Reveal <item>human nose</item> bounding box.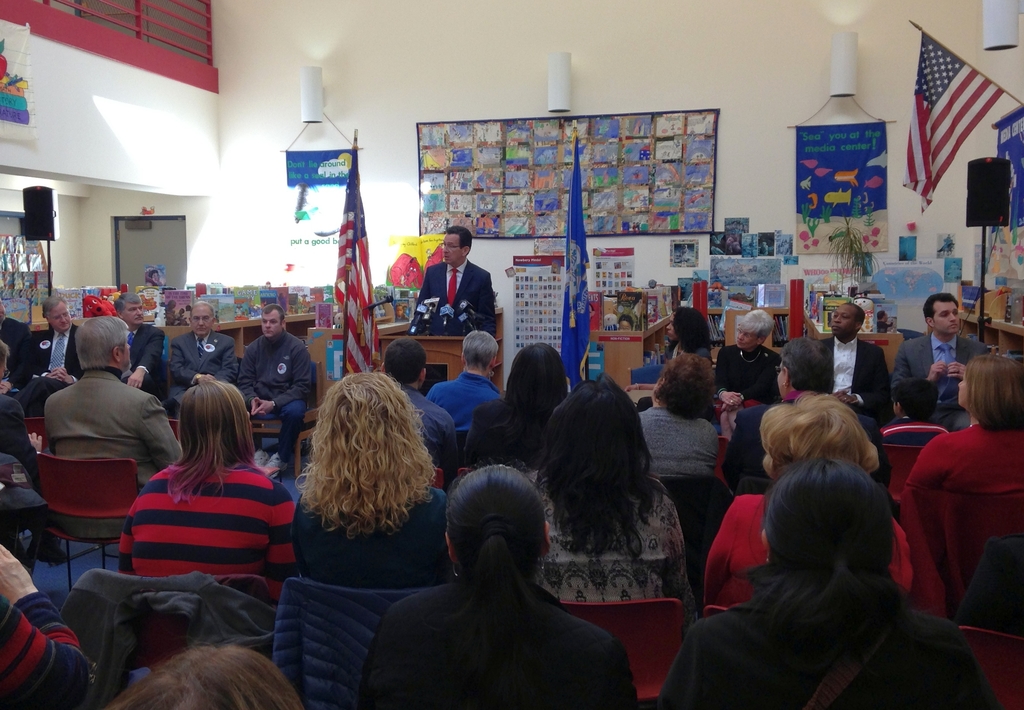
Revealed: bbox=[739, 331, 745, 338].
